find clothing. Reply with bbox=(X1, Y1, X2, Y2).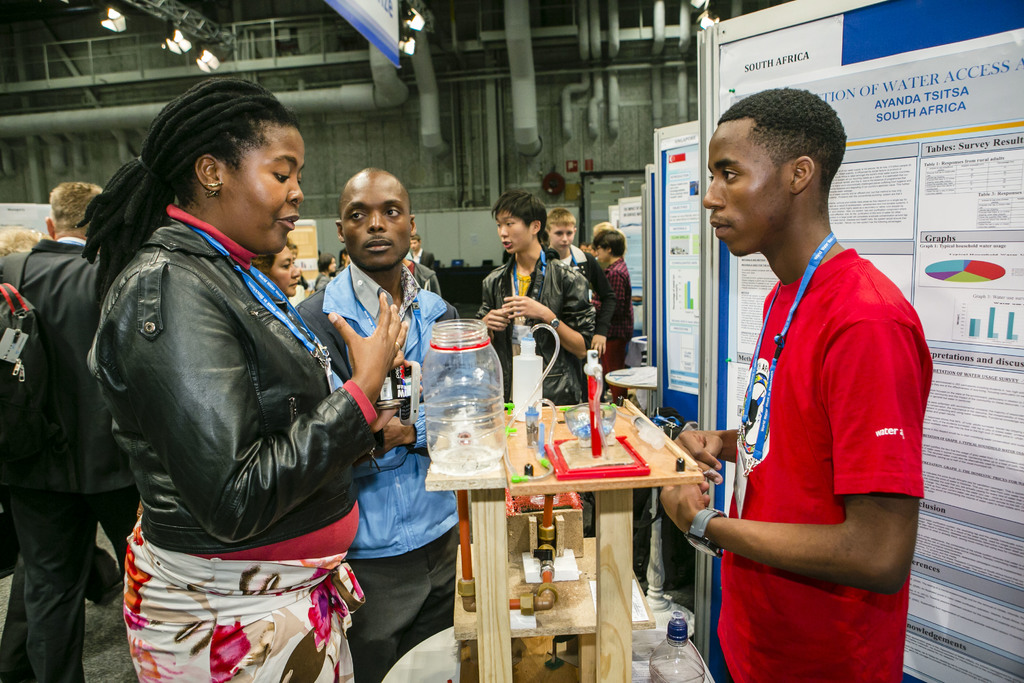
bbox=(550, 244, 600, 295).
